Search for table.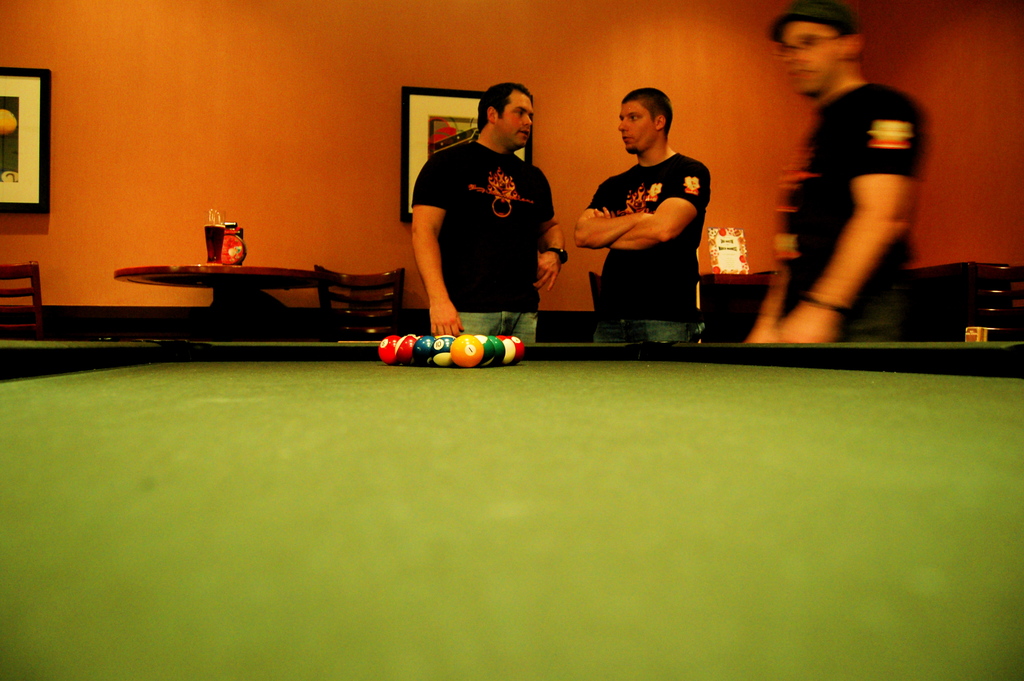
Found at region(16, 302, 1011, 664).
